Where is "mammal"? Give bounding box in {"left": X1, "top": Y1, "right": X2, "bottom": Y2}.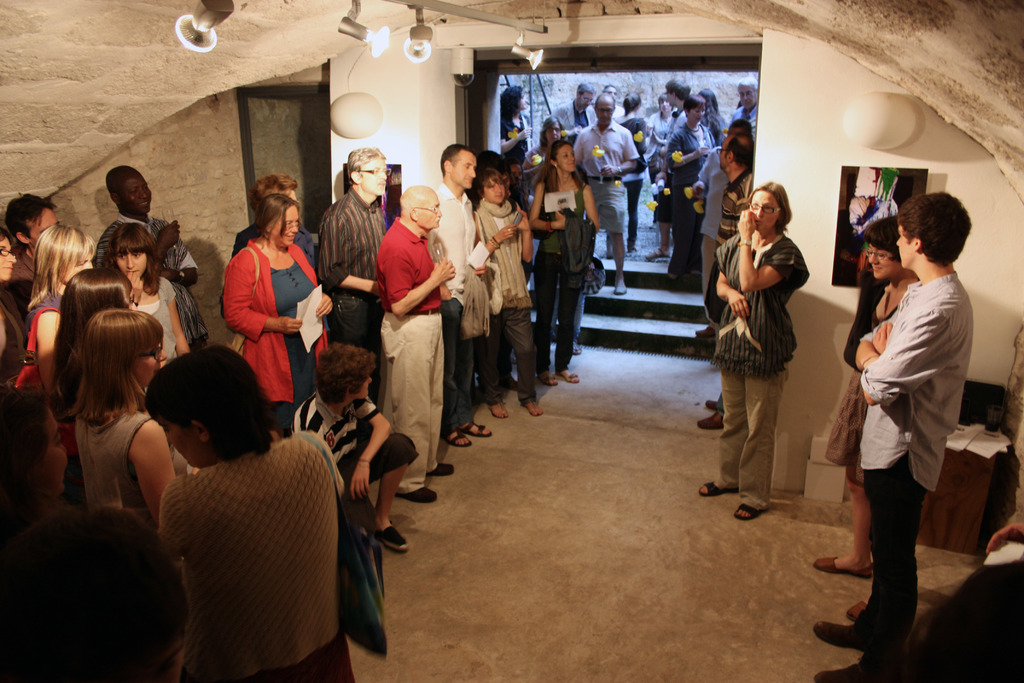
{"left": 366, "top": 185, "right": 459, "bottom": 500}.
